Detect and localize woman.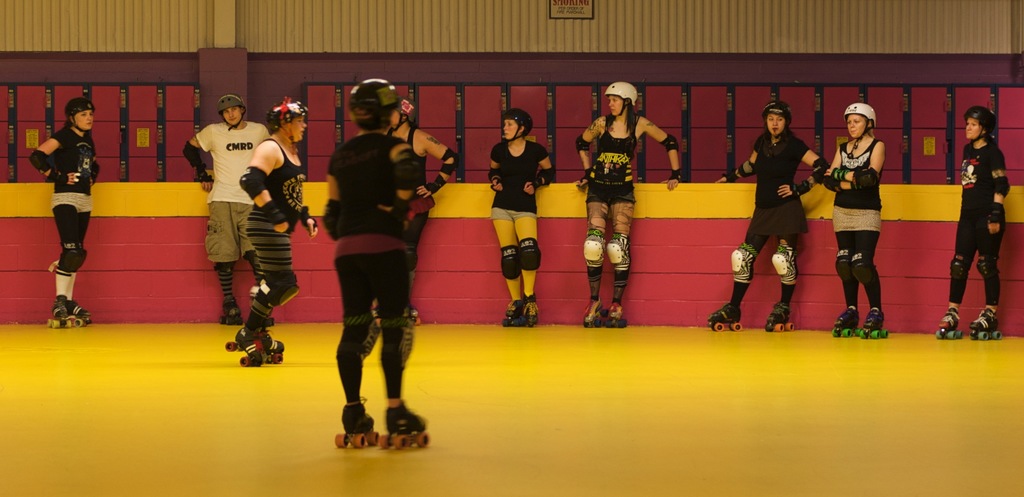
Localized at bbox=[386, 96, 460, 318].
